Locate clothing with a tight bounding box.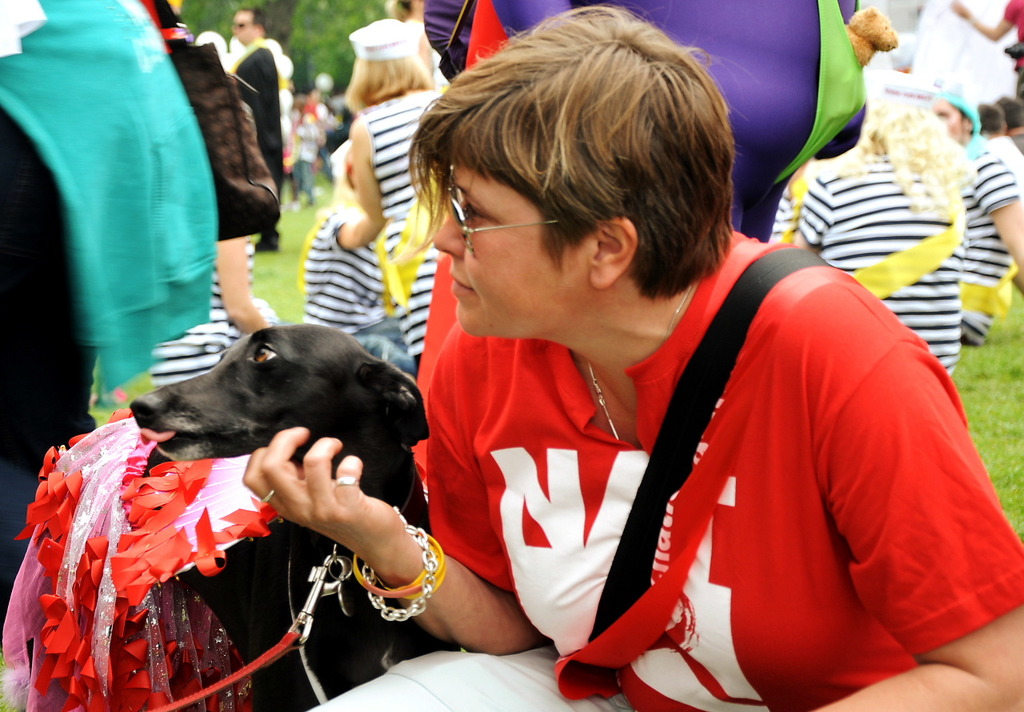
[990, 126, 1023, 191].
